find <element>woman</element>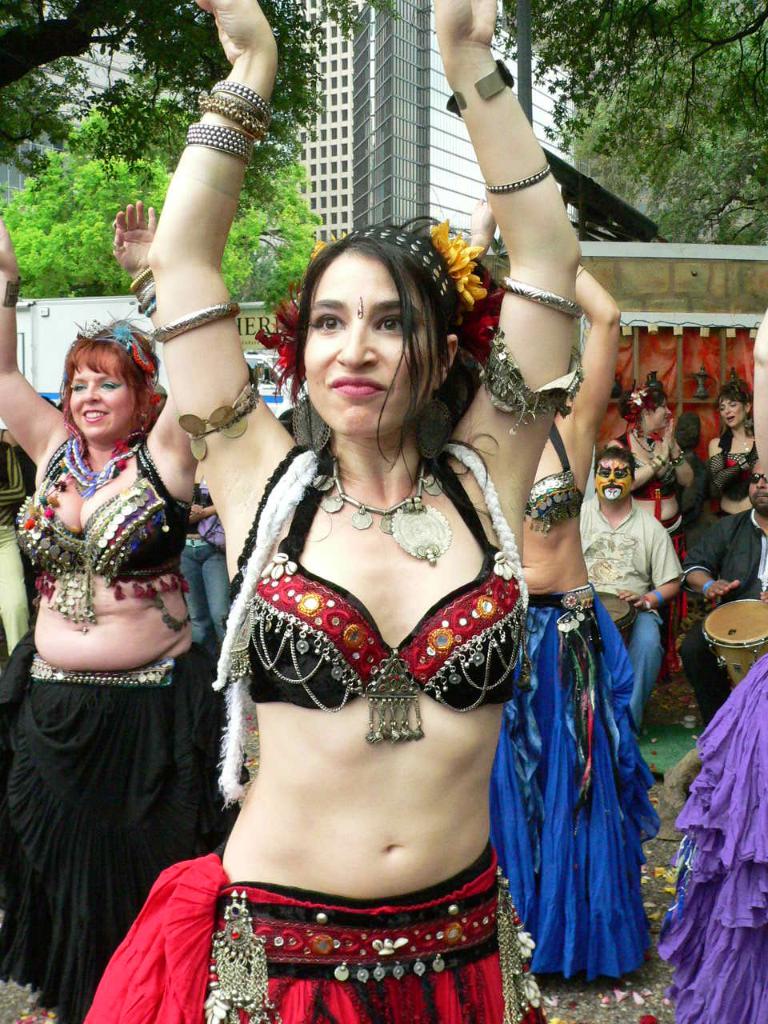
crop(480, 270, 665, 988)
